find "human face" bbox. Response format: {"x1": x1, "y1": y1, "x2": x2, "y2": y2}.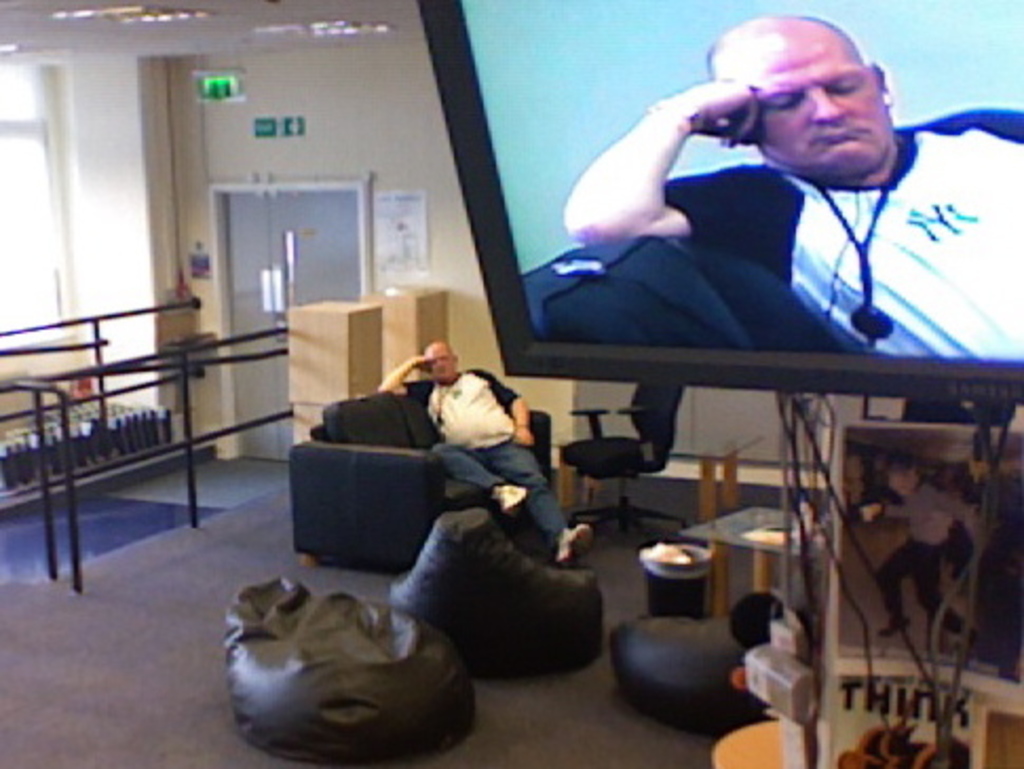
{"x1": 714, "y1": 34, "x2": 893, "y2": 175}.
